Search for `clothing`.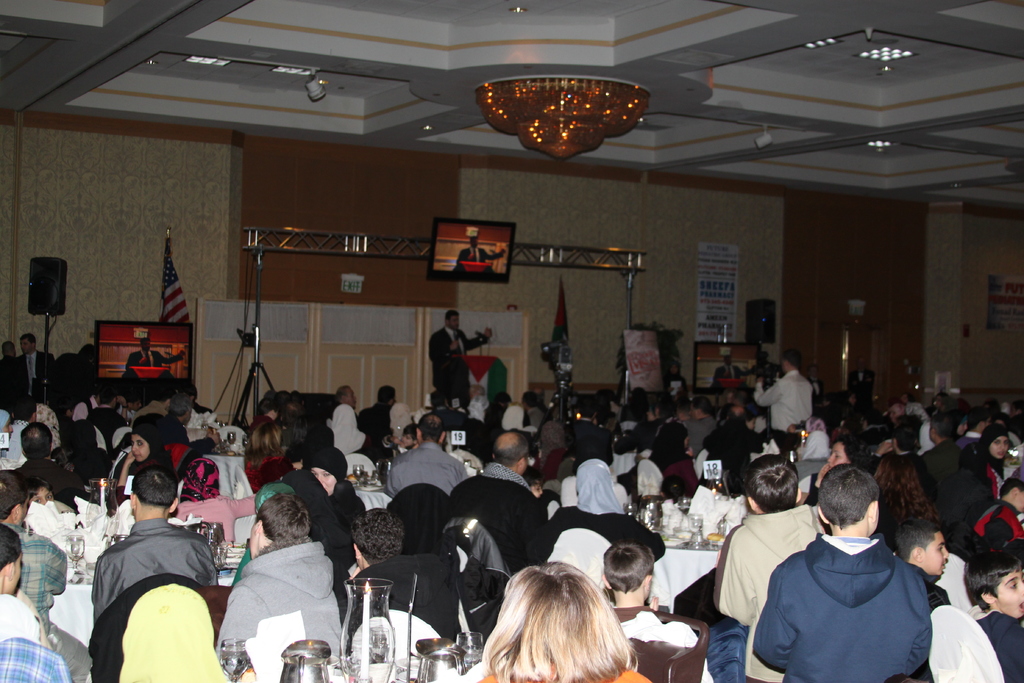
Found at region(116, 573, 220, 682).
